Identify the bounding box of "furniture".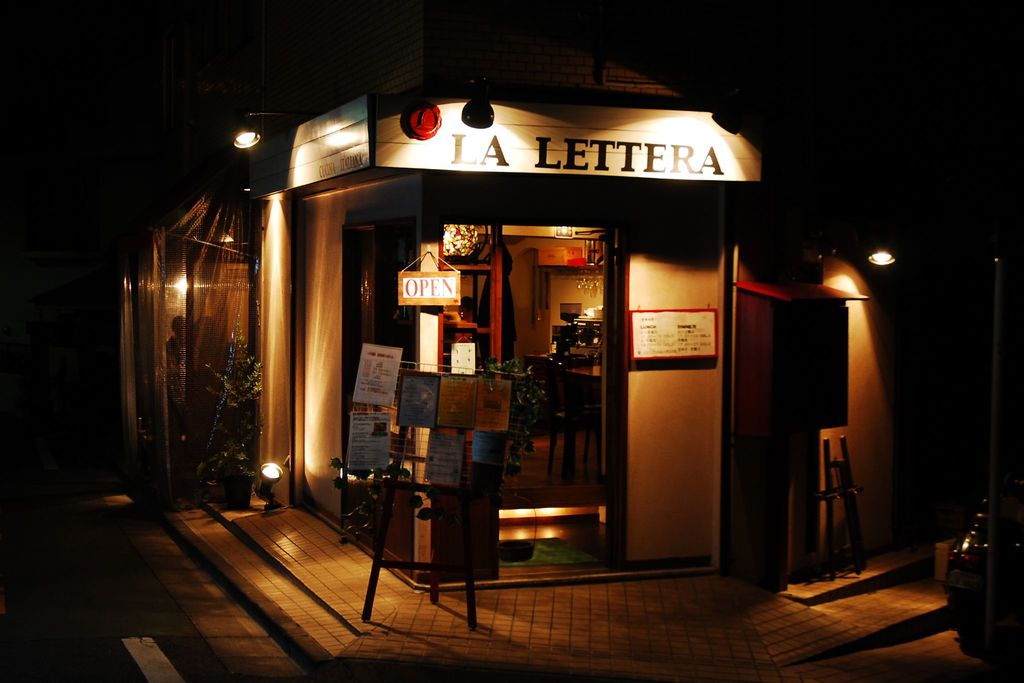
Rect(547, 356, 604, 479).
